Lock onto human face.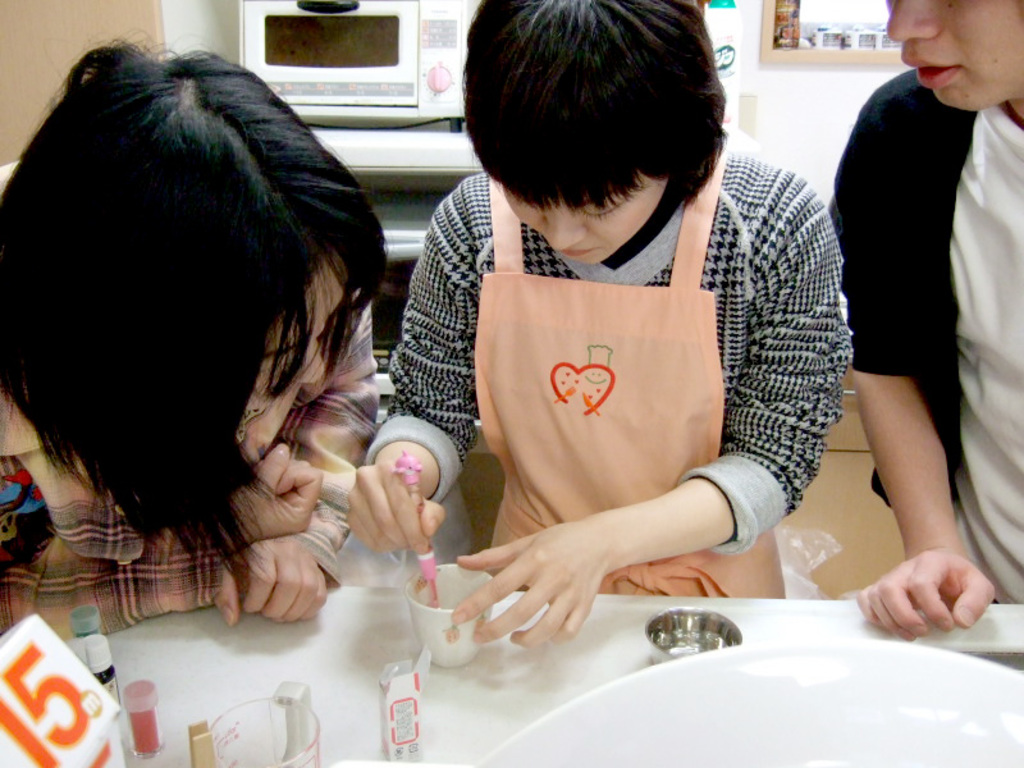
Locked: <box>500,173,666,262</box>.
